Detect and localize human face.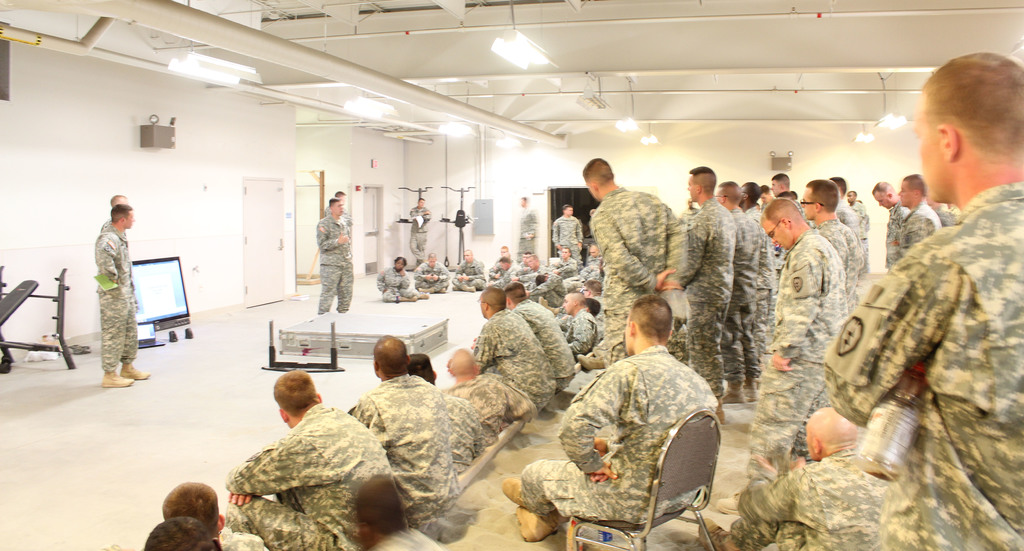
Localized at locate(527, 257, 538, 270).
